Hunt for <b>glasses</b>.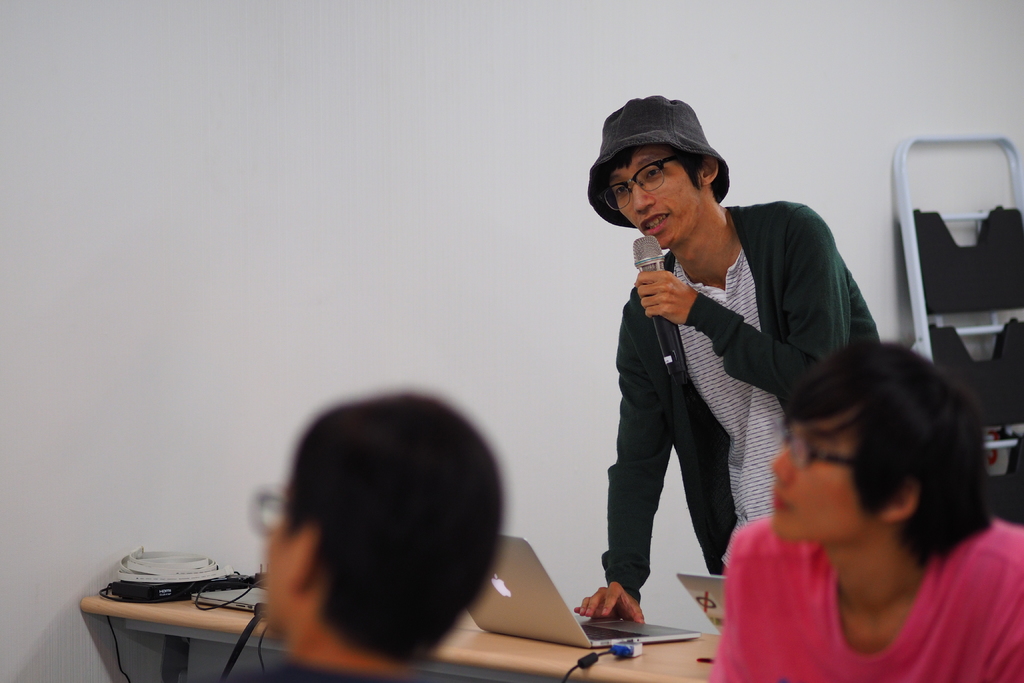
Hunted down at rect(601, 159, 678, 211).
